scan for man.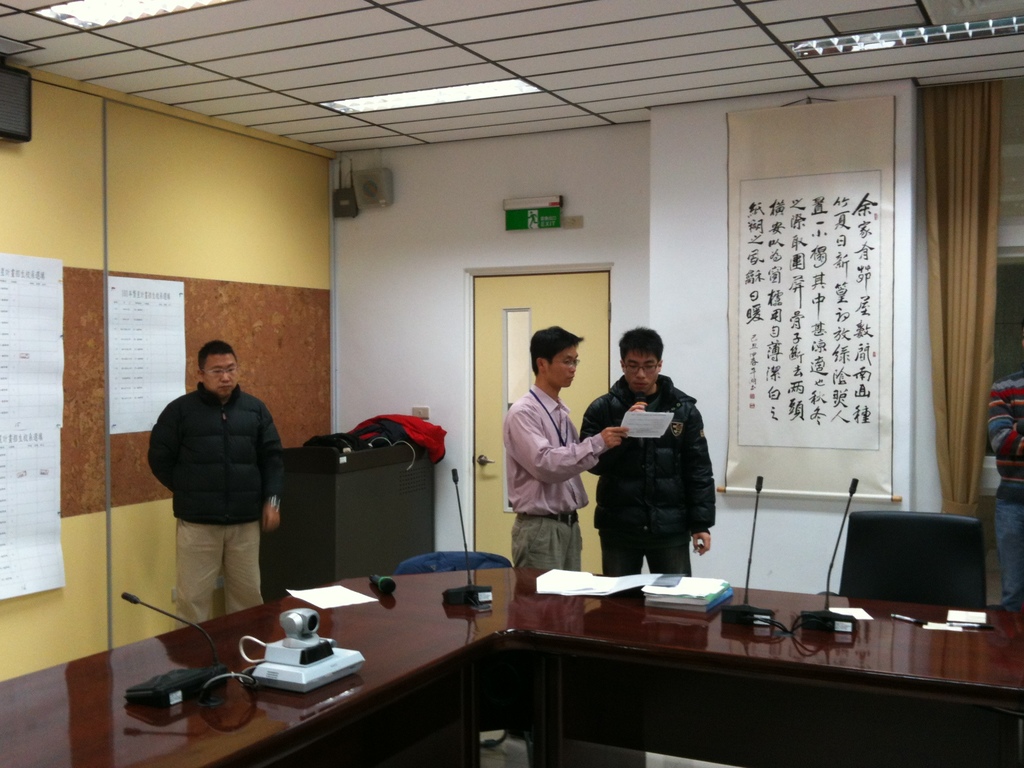
Scan result: {"x1": 578, "y1": 323, "x2": 720, "y2": 574}.
